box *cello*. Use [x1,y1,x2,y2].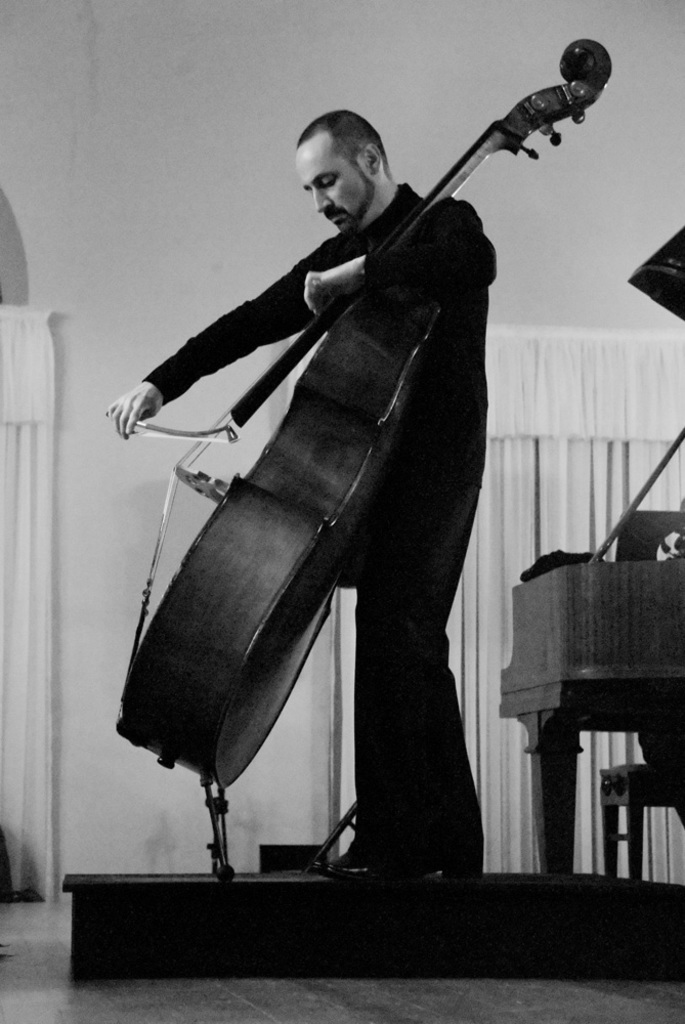
[118,38,608,881].
